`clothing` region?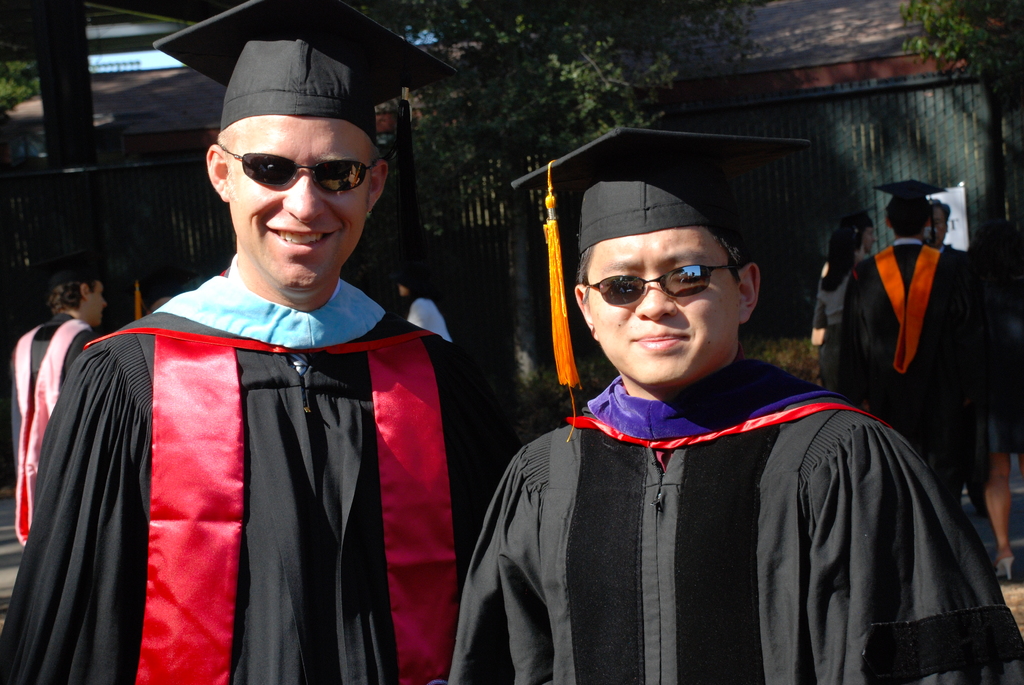
402,297,454,337
